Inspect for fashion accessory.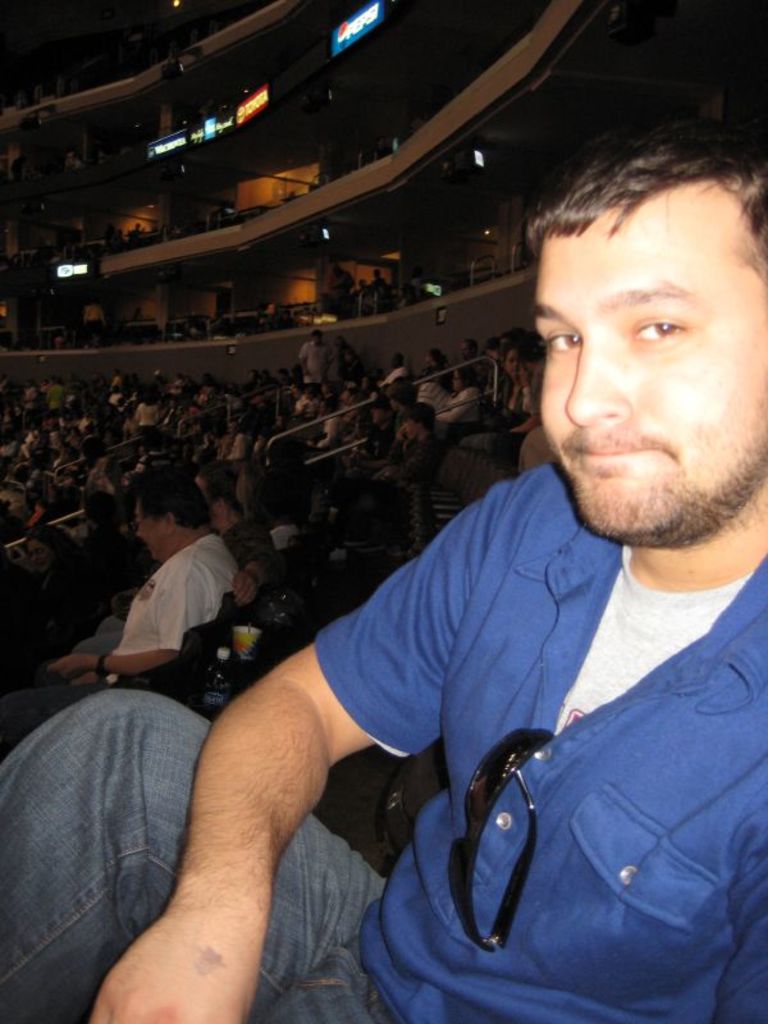
Inspection: x1=91, y1=652, x2=114, y2=675.
